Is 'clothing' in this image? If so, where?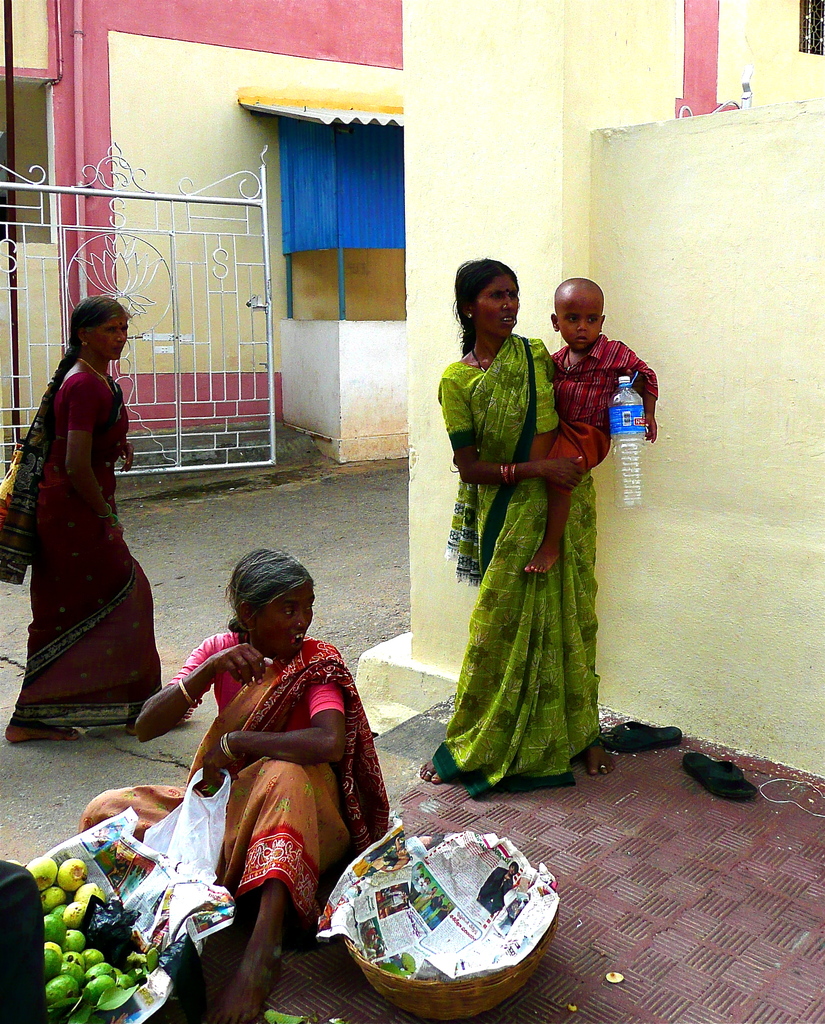
Yes, at Rect(78, 621, 393, 968).
